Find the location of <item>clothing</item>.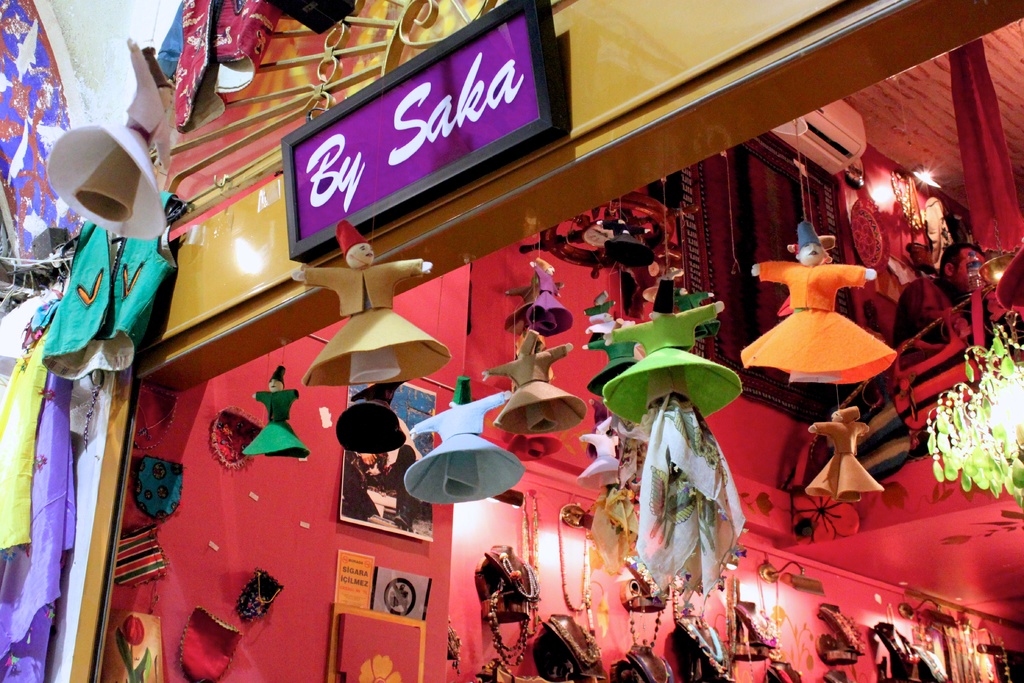
Location: box(0, 372, 76, 682).
